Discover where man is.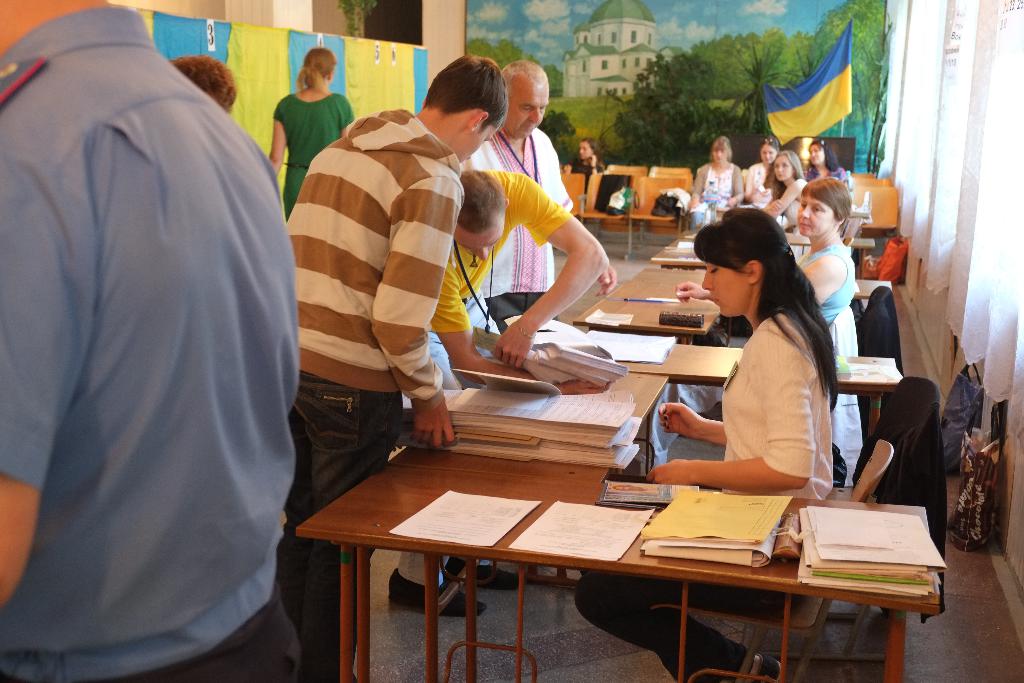
Discovered at <region>0, 0, 326, 682</region>.
